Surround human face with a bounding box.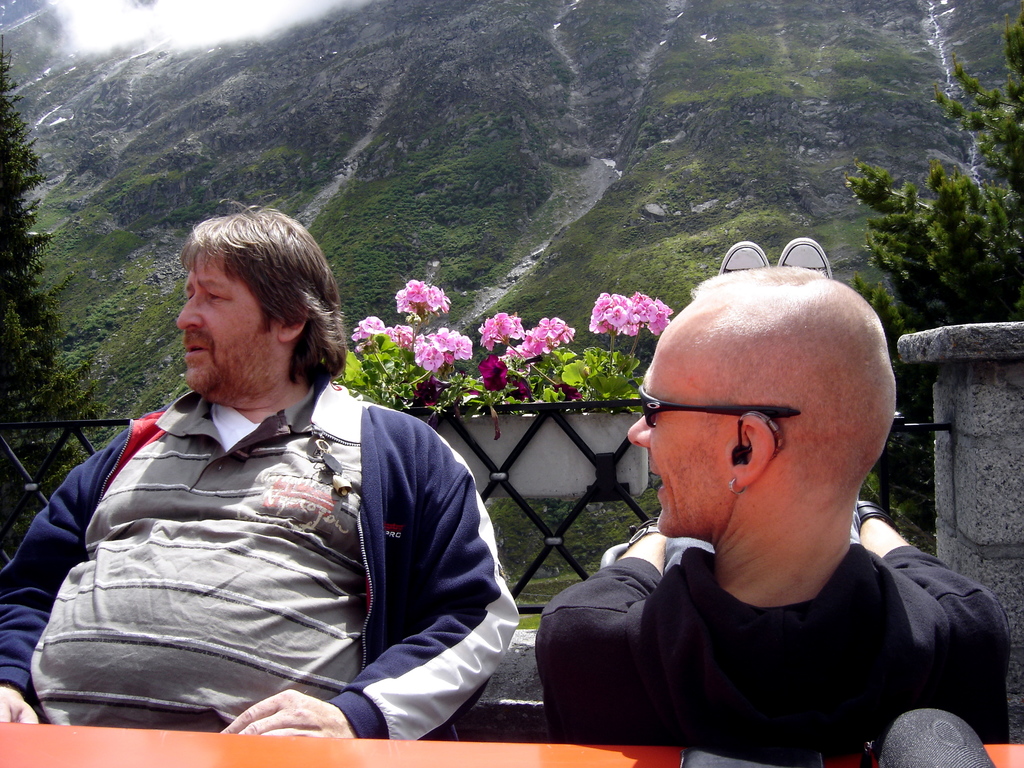
[x1=630, y1=326, x2=733, y2=530].
